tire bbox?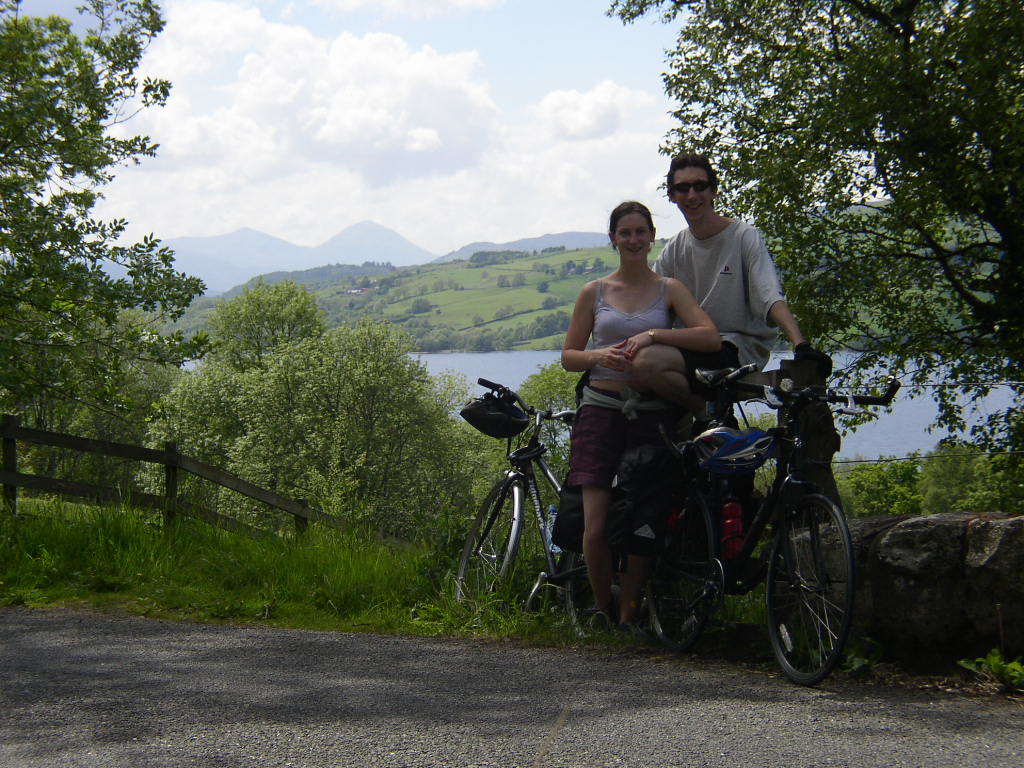
(759,490,851,687)
